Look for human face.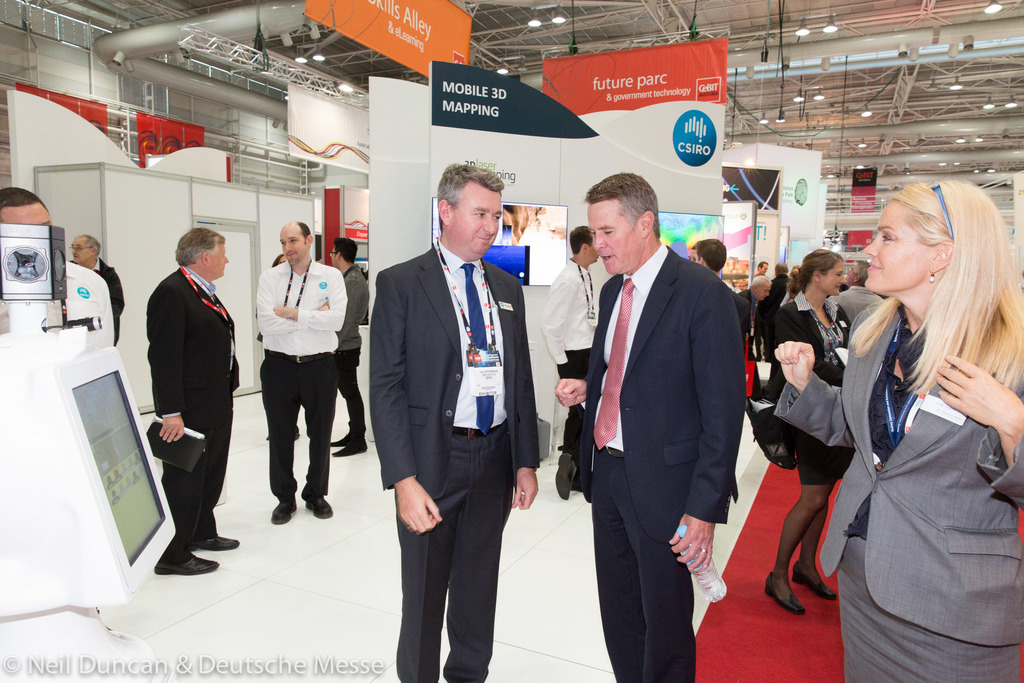
Found: (left=584, top=205, right=640, bottom=273).
